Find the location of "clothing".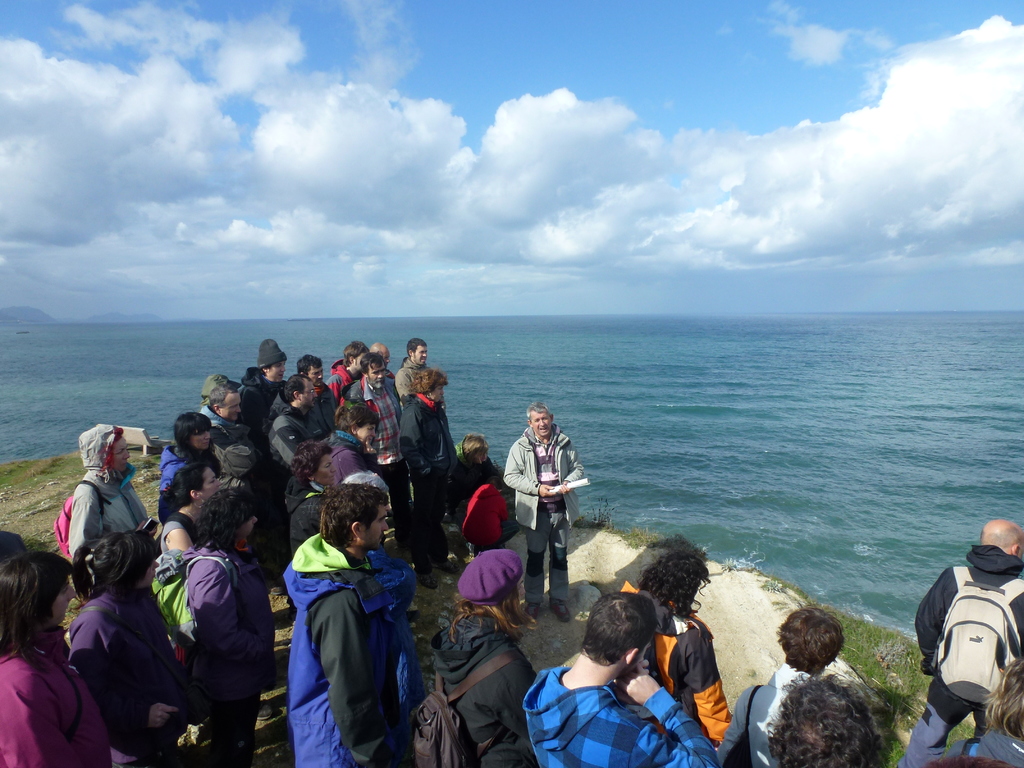
Location: x1=500 y1=430 x2=586 y2=584.
